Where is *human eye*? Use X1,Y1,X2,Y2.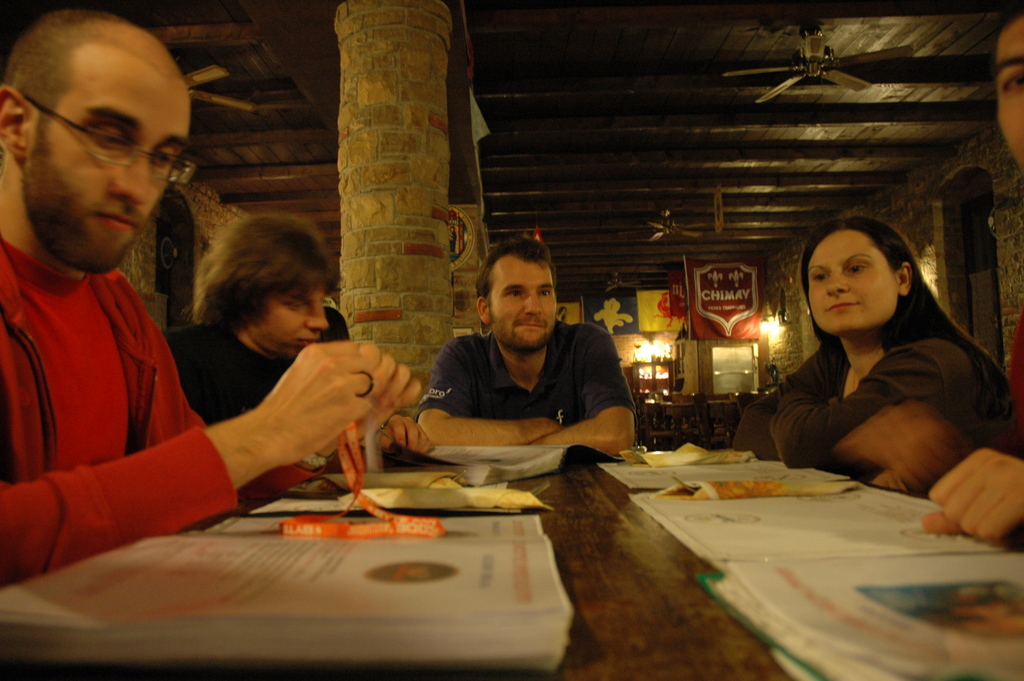
152,148,180,173.
